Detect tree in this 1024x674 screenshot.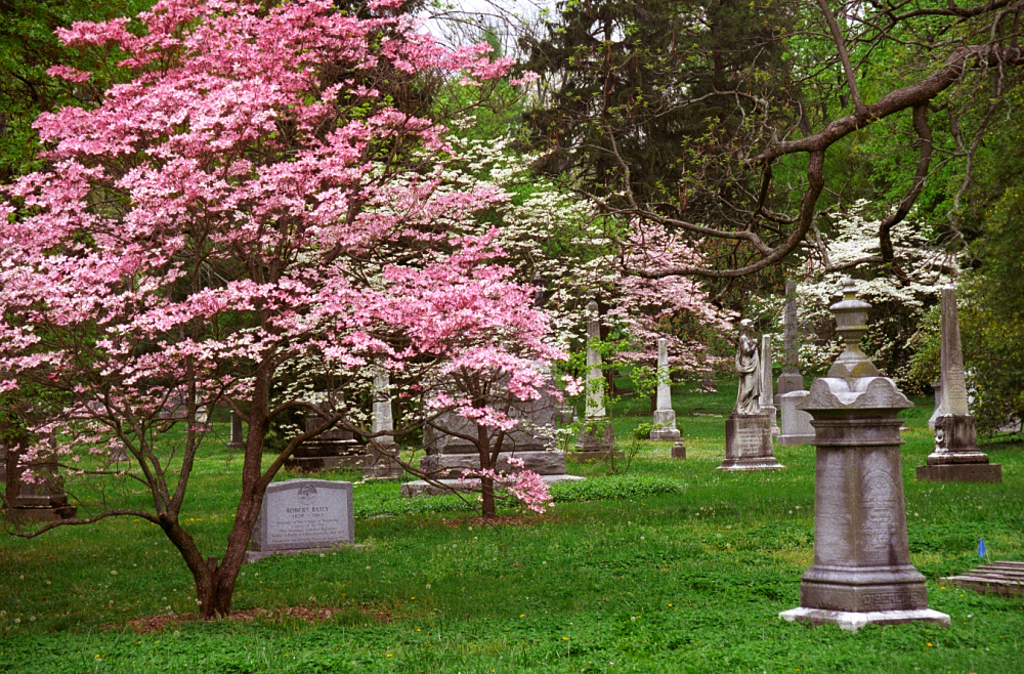
Detection: region(502, 0, 1021, 350).
